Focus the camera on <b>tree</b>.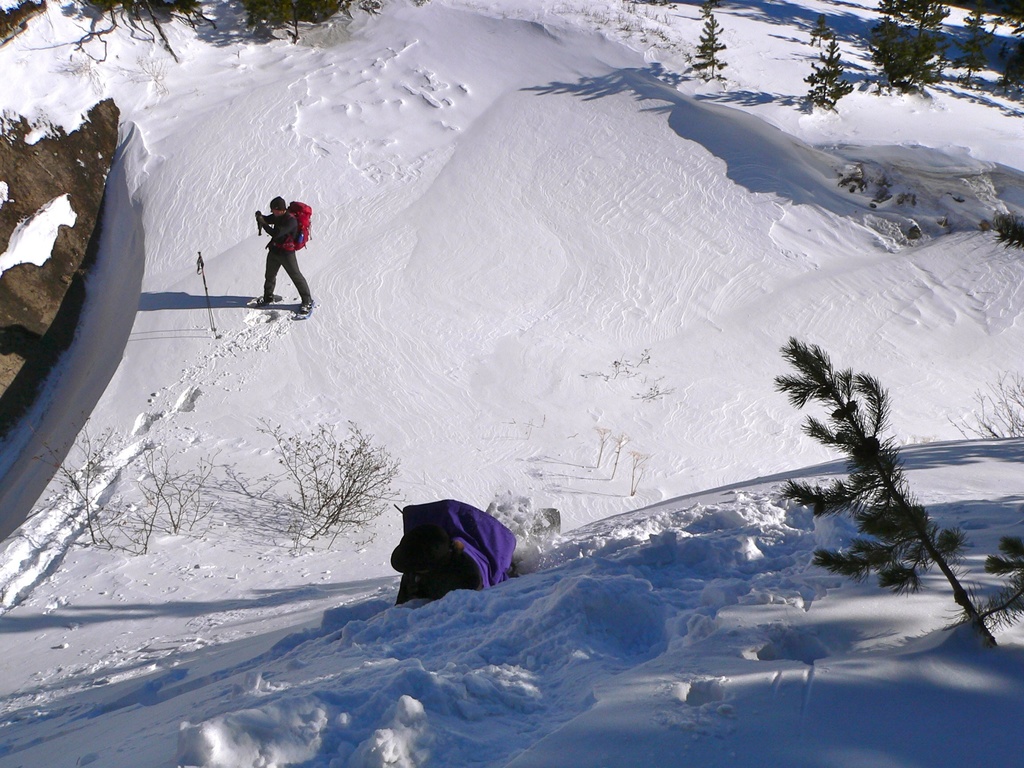
Focus region: pyautogui.locateOnScreen(966, 529, 1023, 637).
